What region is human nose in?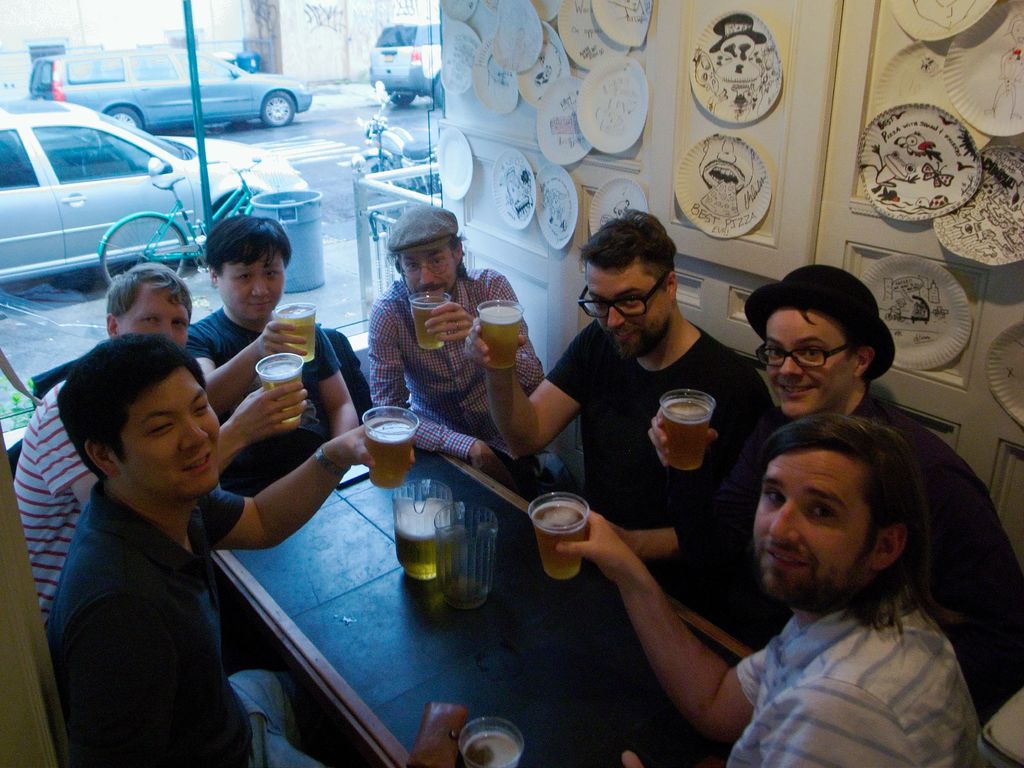
767/496/799/544.
